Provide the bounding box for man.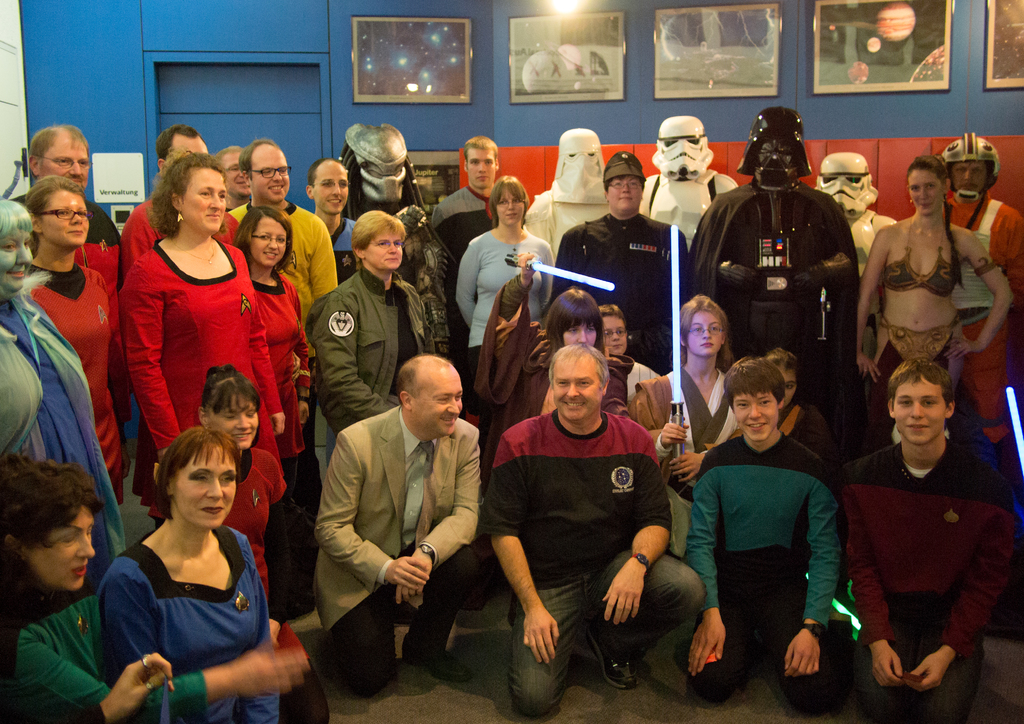
(940, 129, 1023, 446).
